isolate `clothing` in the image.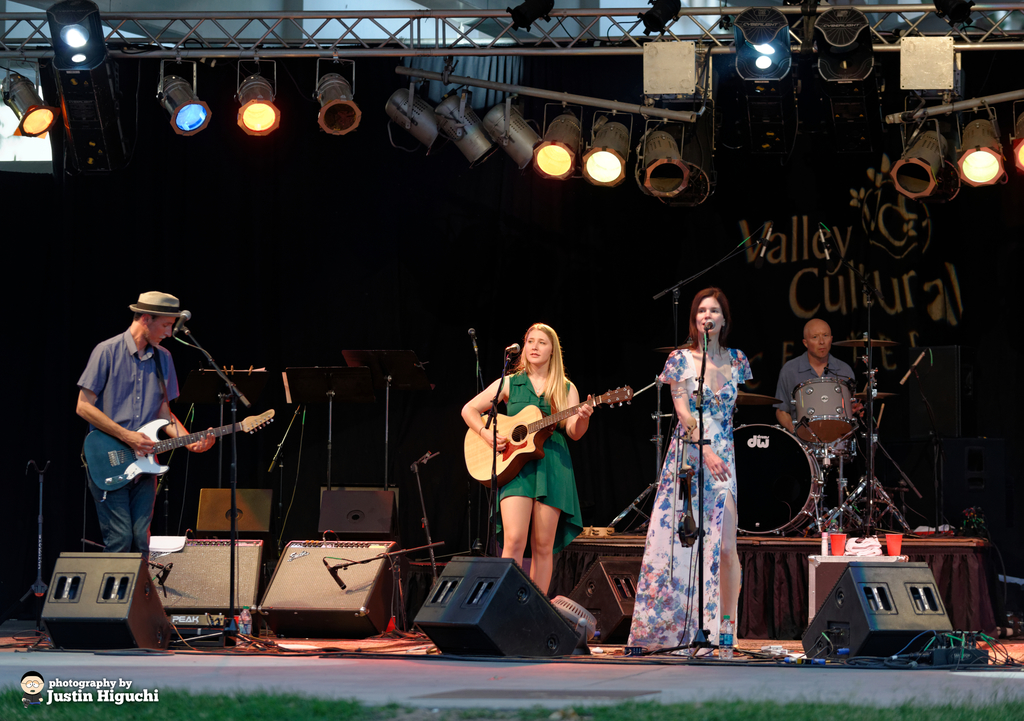
Isolated region: <box>77,328,184,556</box>.
